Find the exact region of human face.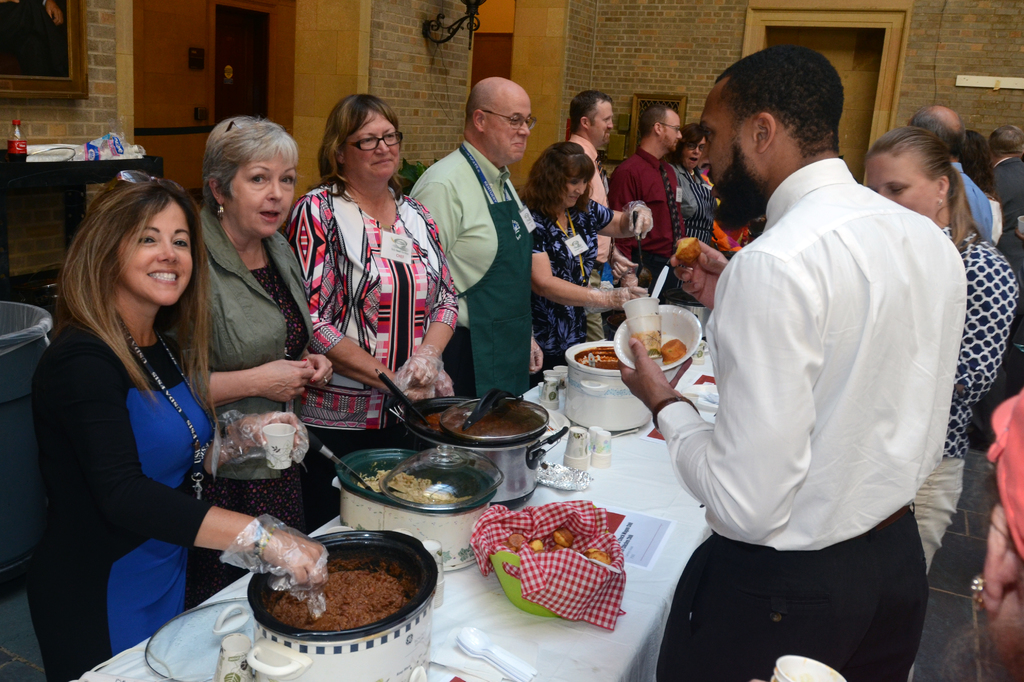
Exact region: [x1=564, y1=177, x2=588, y2=208].
